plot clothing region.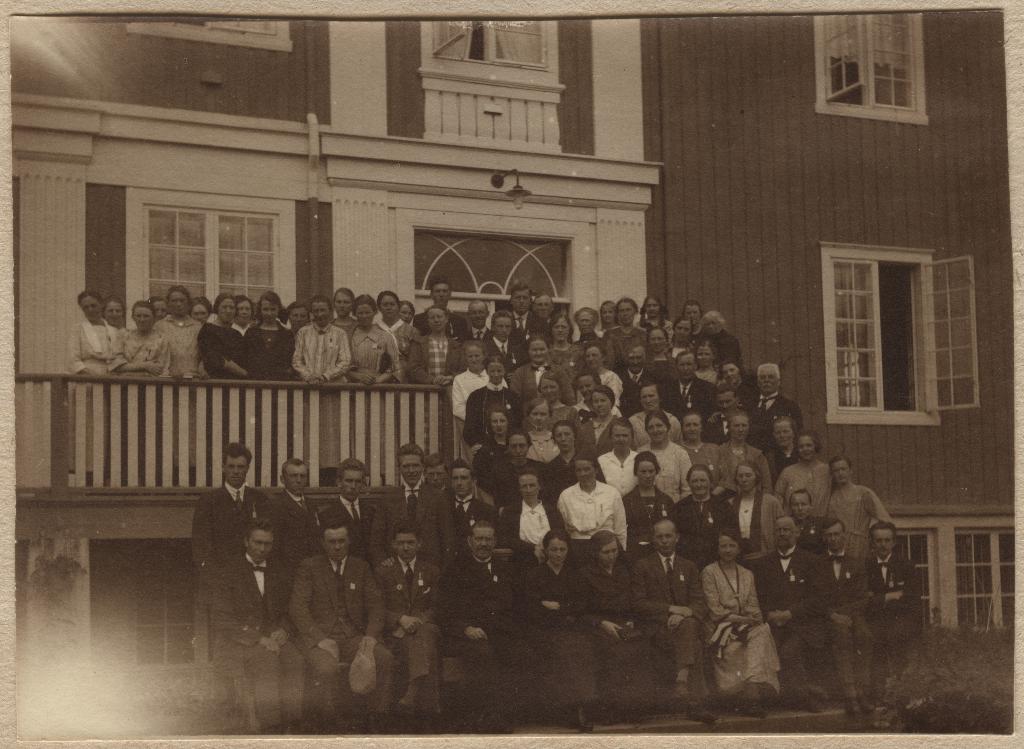
Plotted at 319, 487, 368, 542.
